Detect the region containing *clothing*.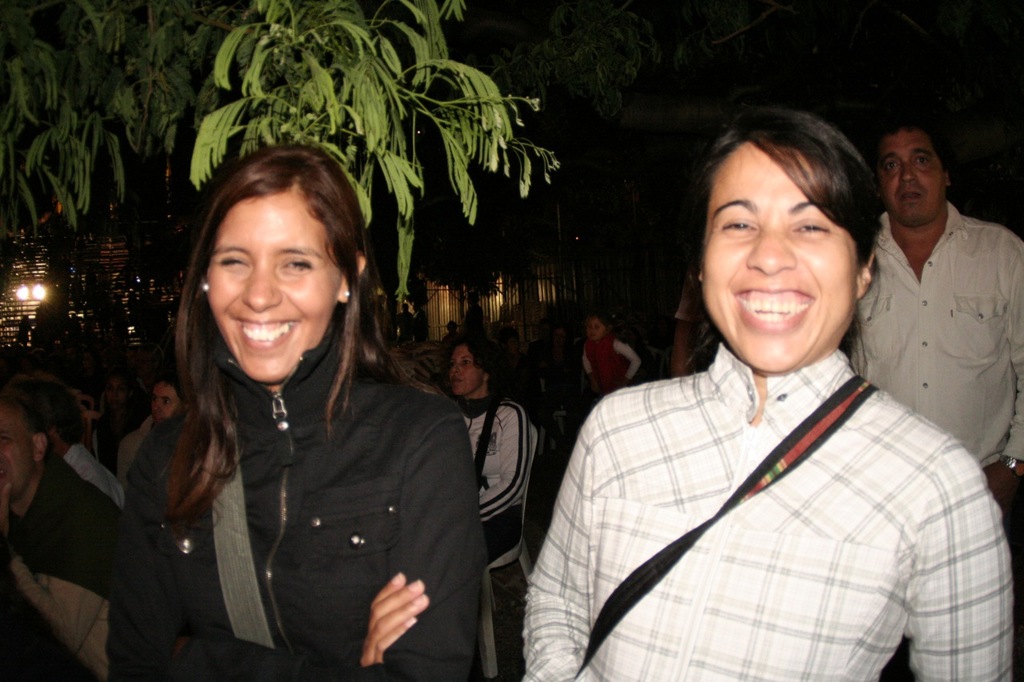
(114,412,156,479).
